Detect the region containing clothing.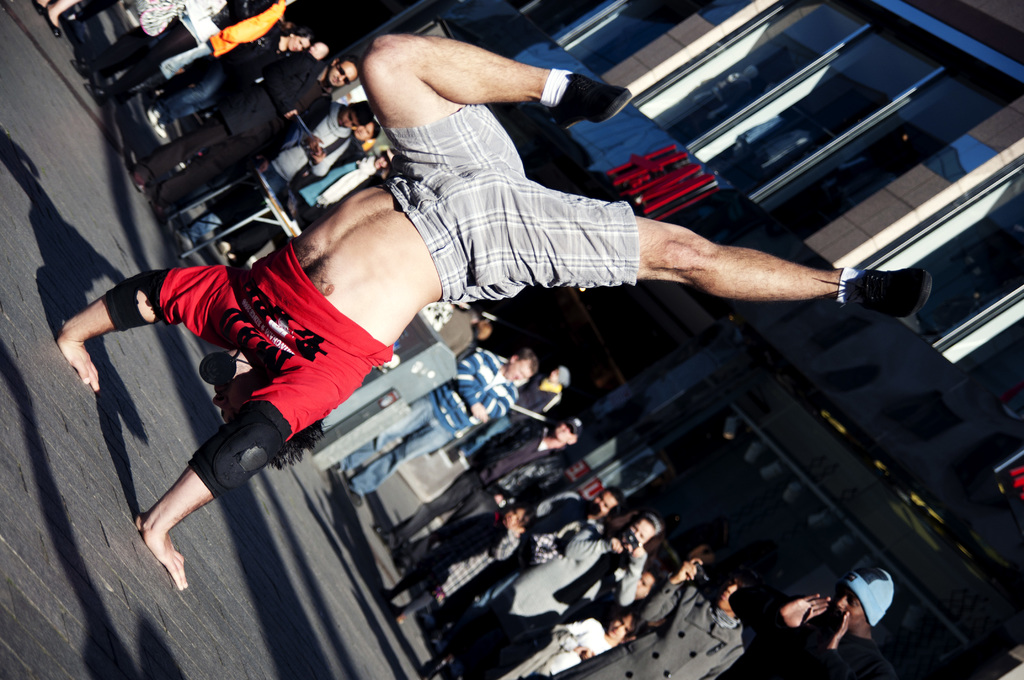
left=456, top=369, right=566, bottom=457.
